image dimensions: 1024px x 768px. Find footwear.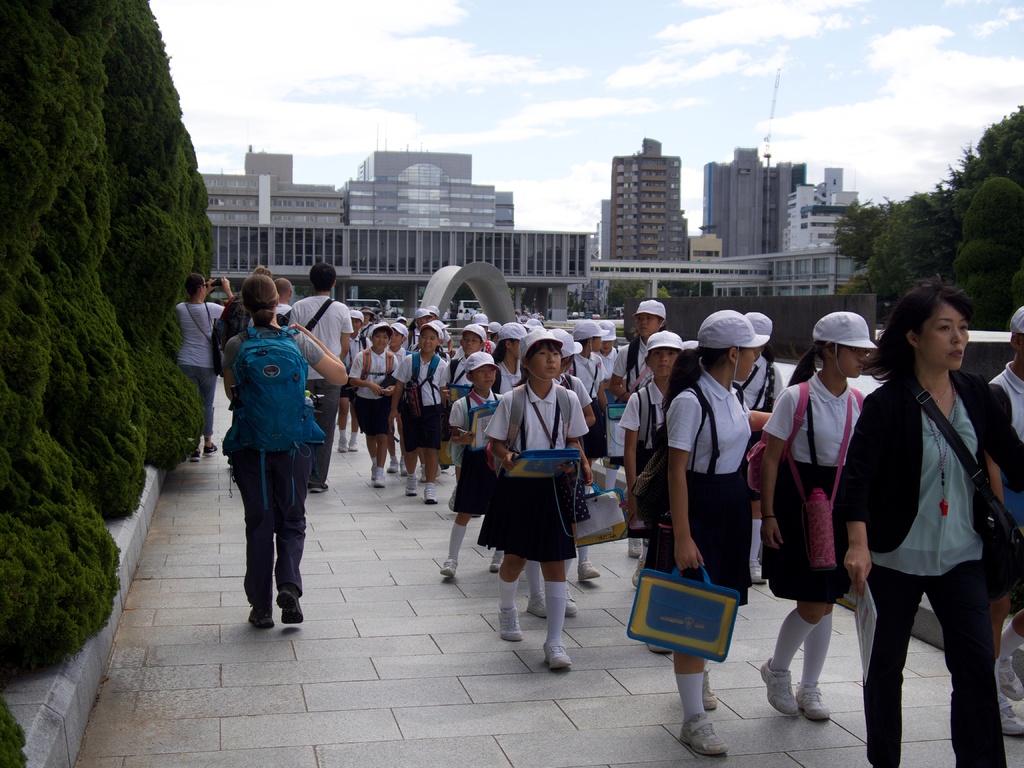
349,439,355,451.
